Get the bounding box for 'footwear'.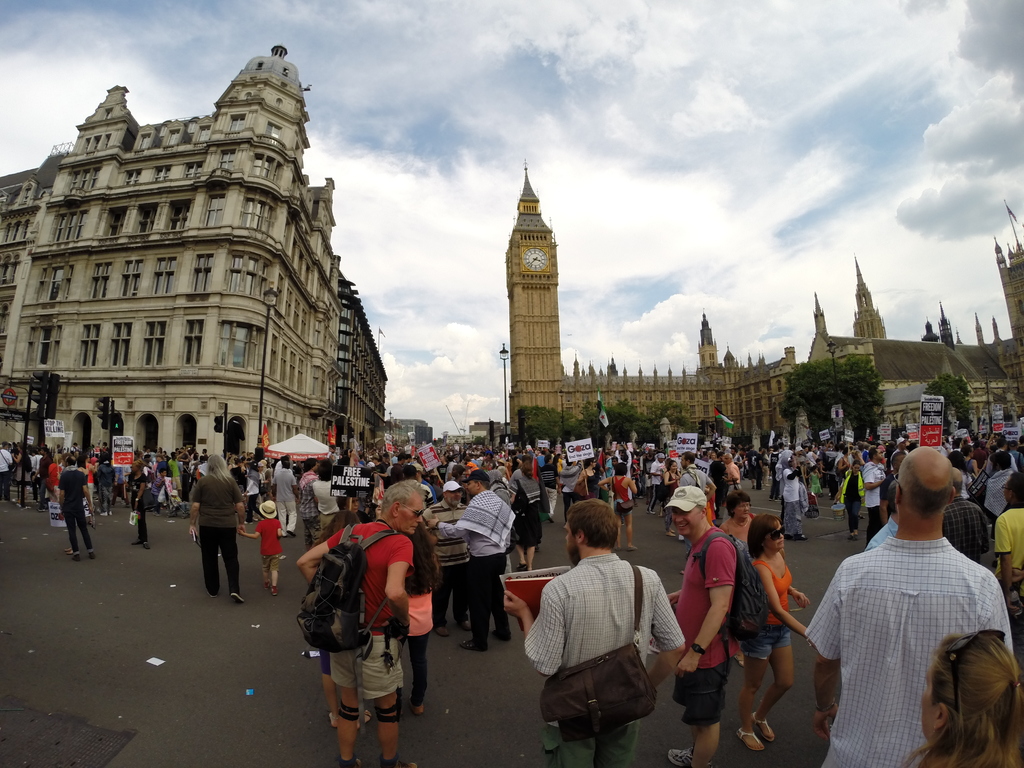
268,584,278,595.
